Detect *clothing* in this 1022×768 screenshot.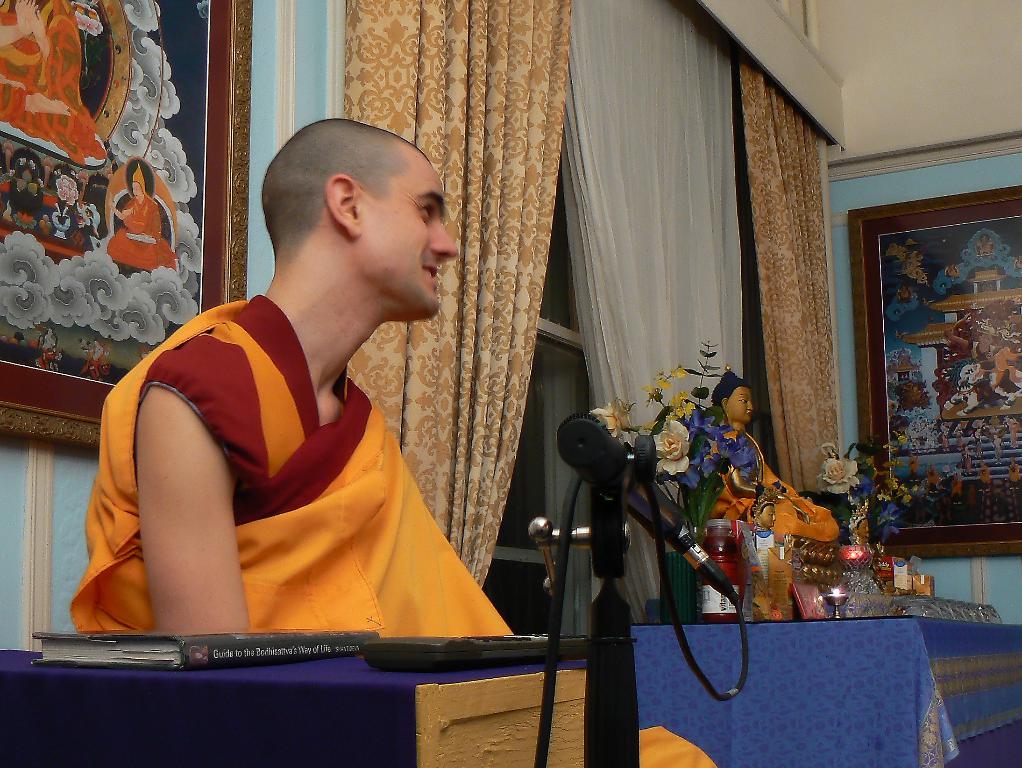
Detection: rect(74, 282, 523, 649).
